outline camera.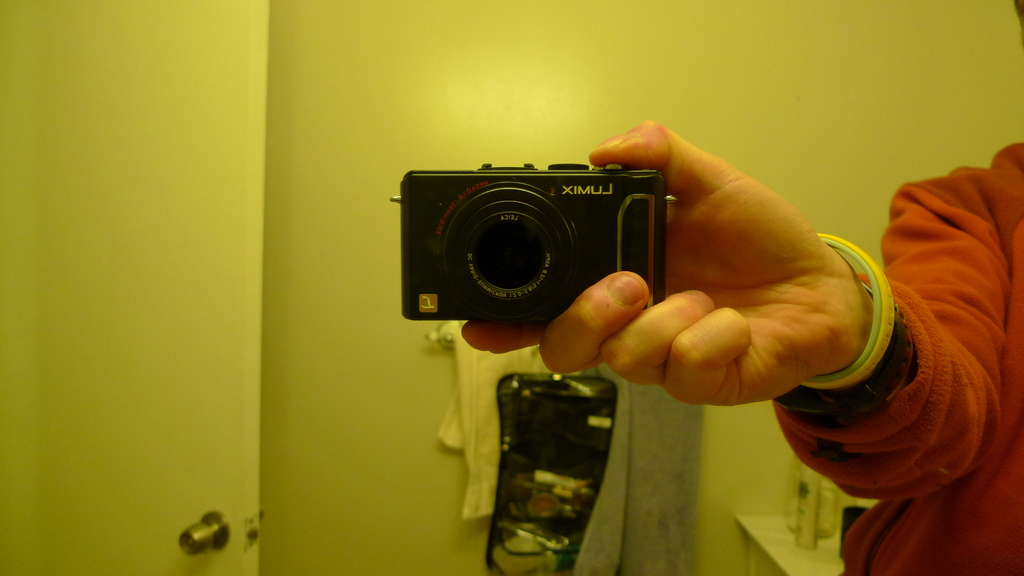
Outline: x1=398 y1=146 x2=697 y2=343.
